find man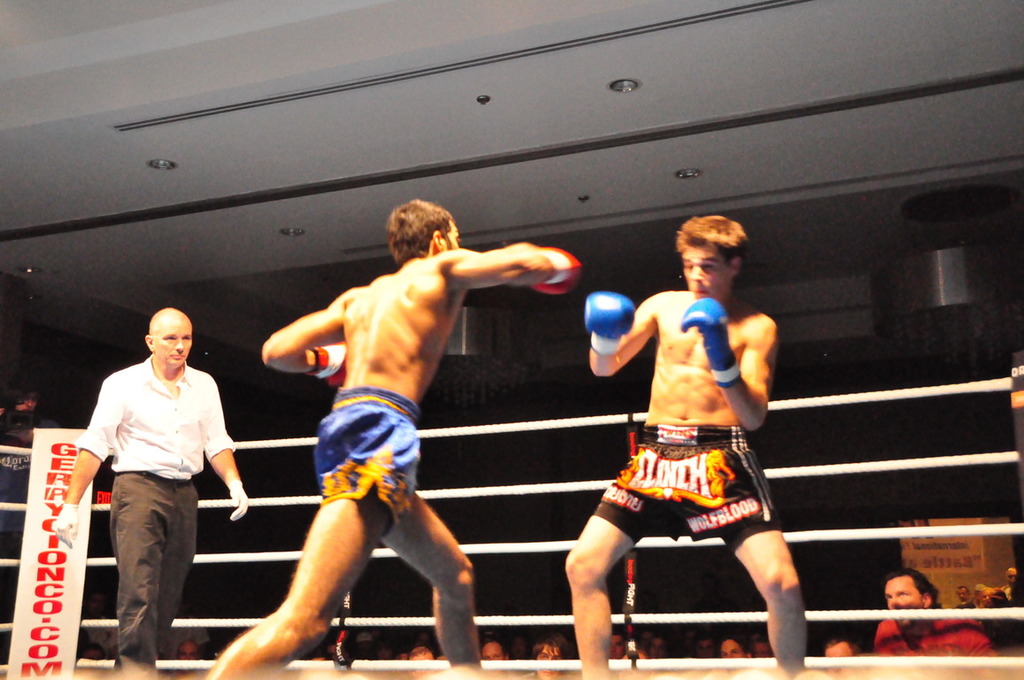
region(562, 212, 830, 679)
